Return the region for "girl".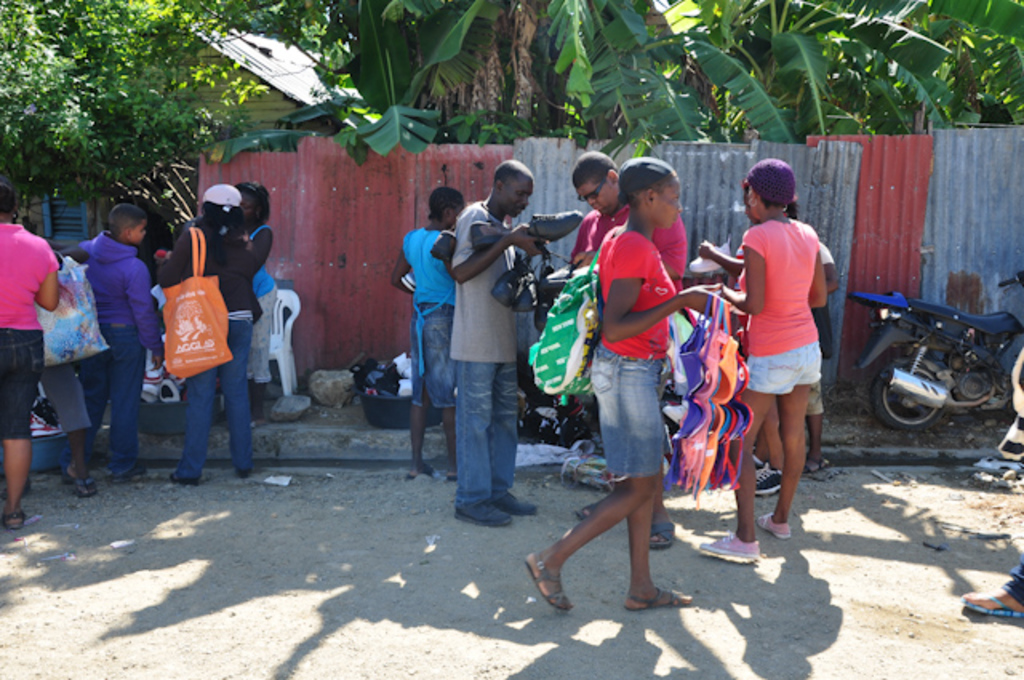
x1=520 y1=155 x2=731 y2=611.
